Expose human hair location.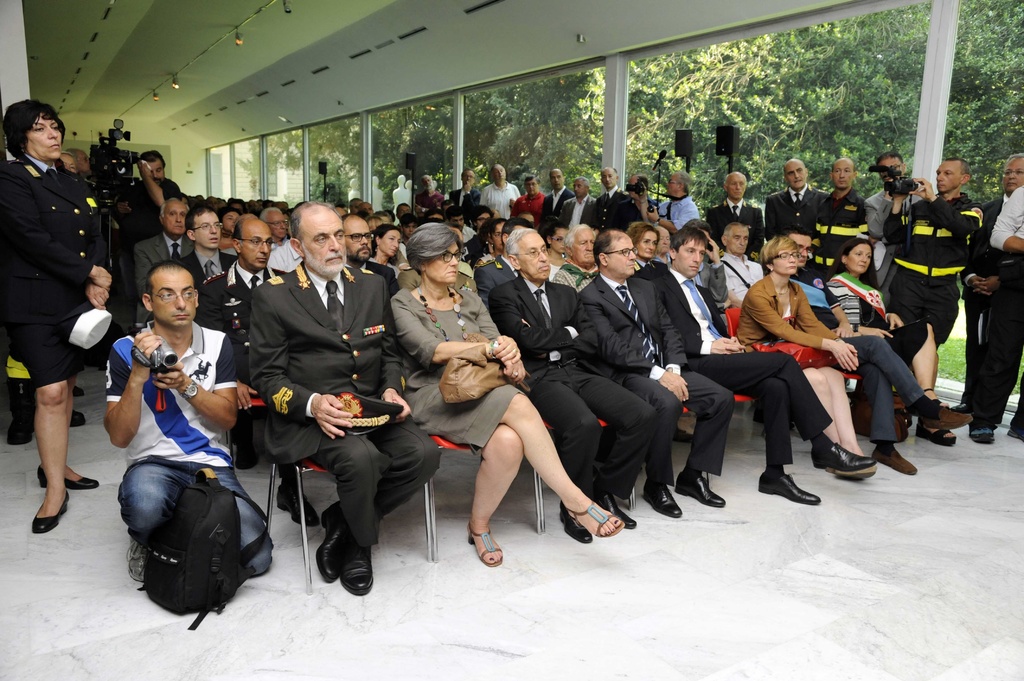
Exposed at rect(155, 198, 182, 214).
